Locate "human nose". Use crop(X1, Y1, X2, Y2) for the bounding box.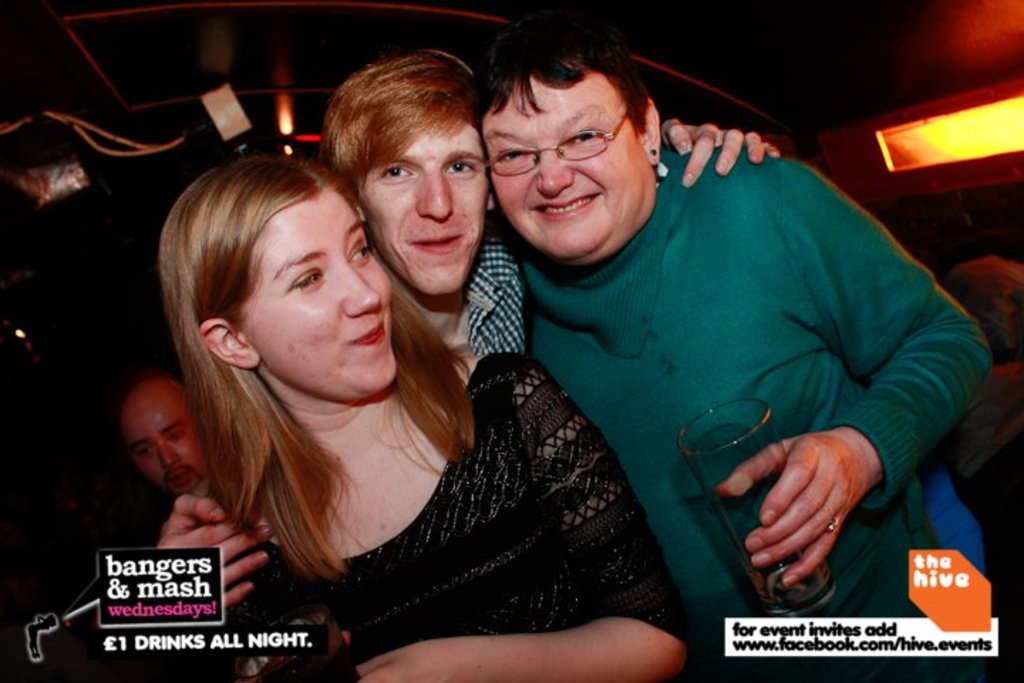
crop(414, 169, 454, 219).
